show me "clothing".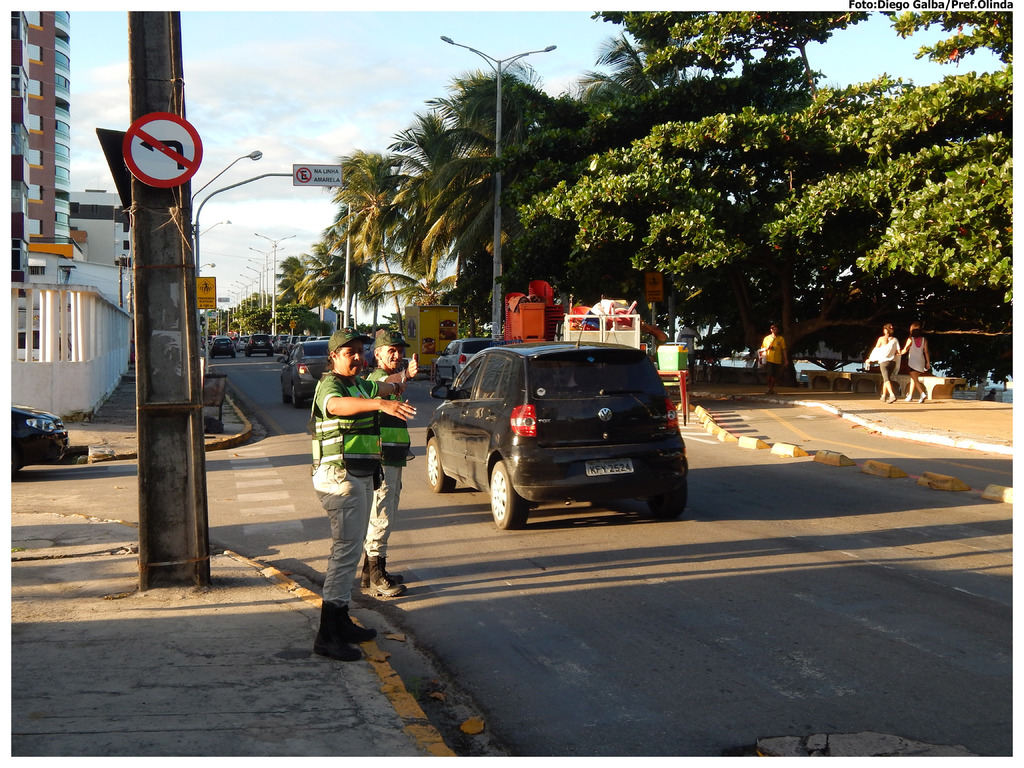
"clothing" is here: <box>874,331,902,380</box>.
